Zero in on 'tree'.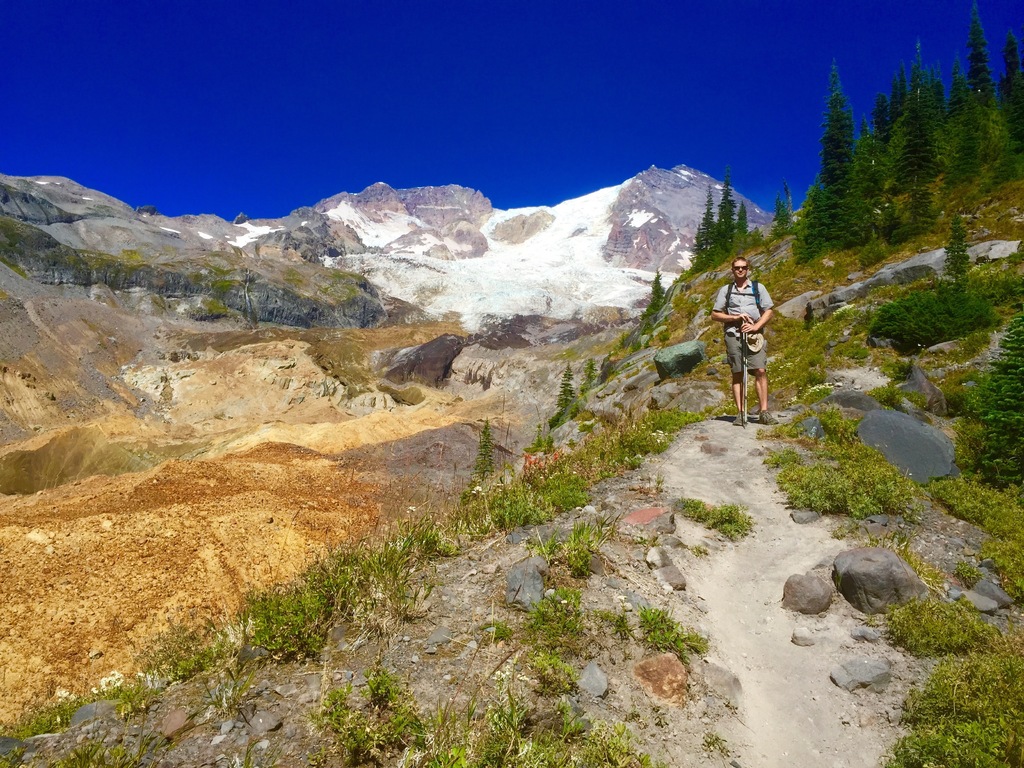
Zeroed in: (633, 172, 785, 328).
